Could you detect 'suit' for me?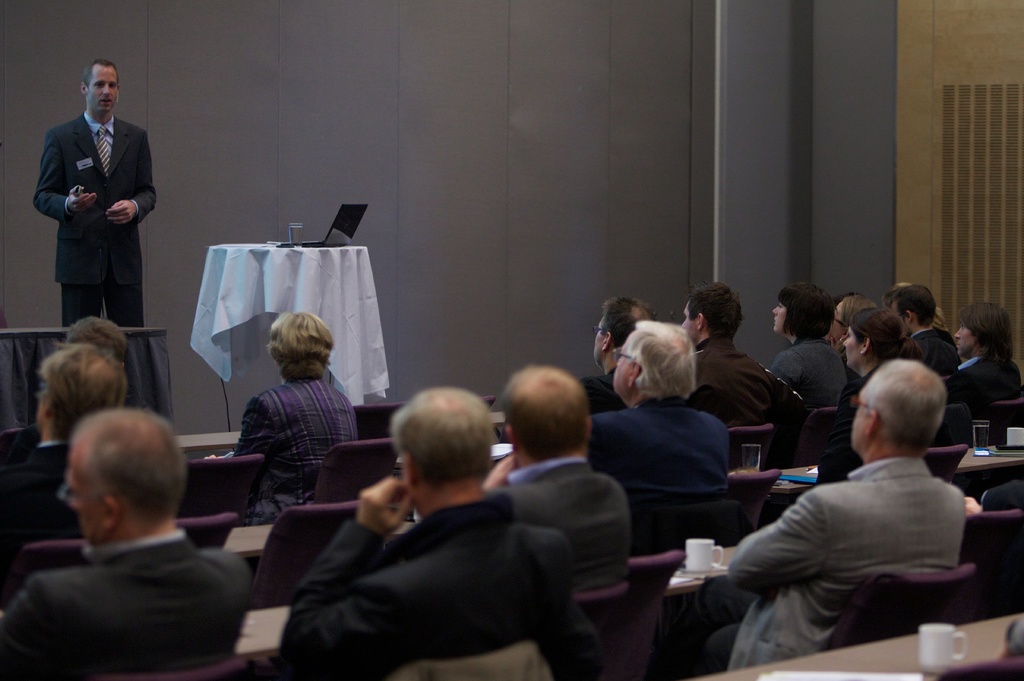
Detection result: <bbox>483, 463, 633, 587</bbox>.
